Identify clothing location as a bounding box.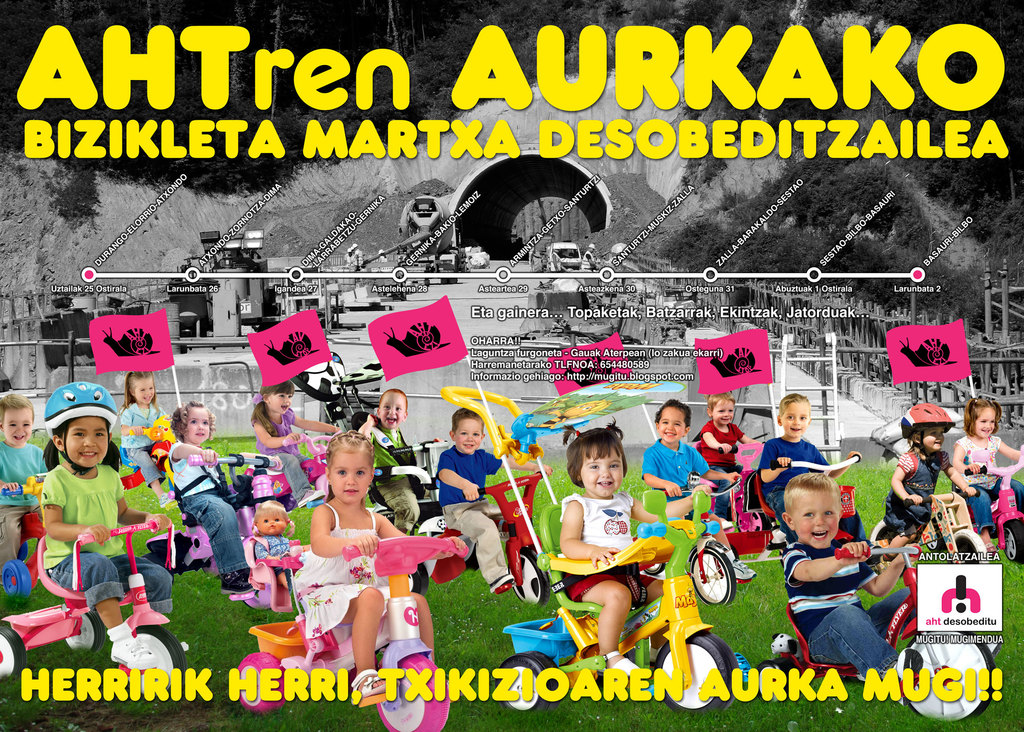
box(764, 437, 874, 538).
